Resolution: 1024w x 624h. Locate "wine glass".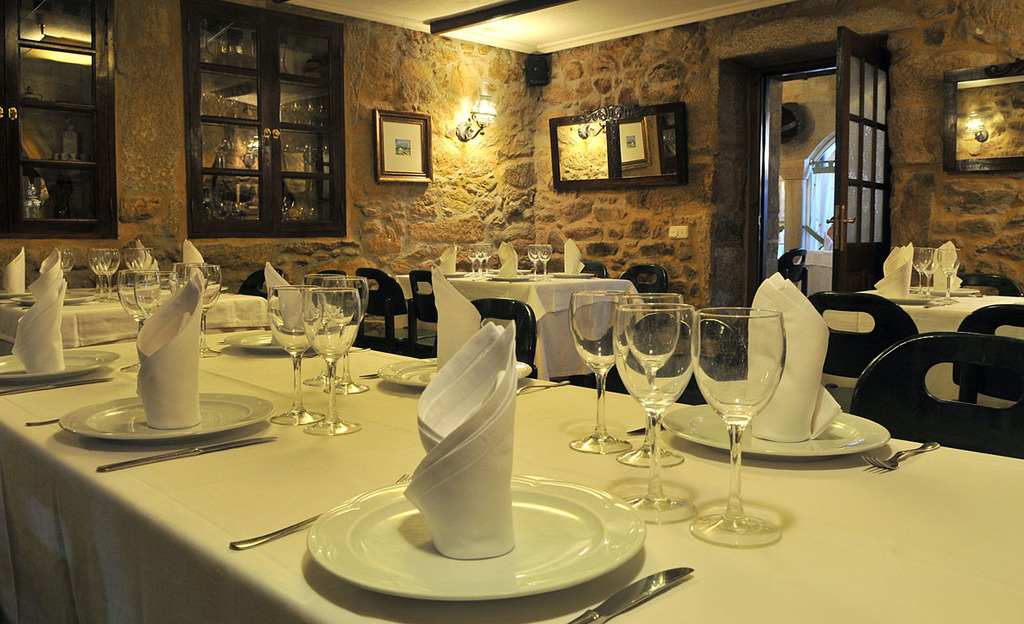
l=936, t=246, r=962, b=302.
